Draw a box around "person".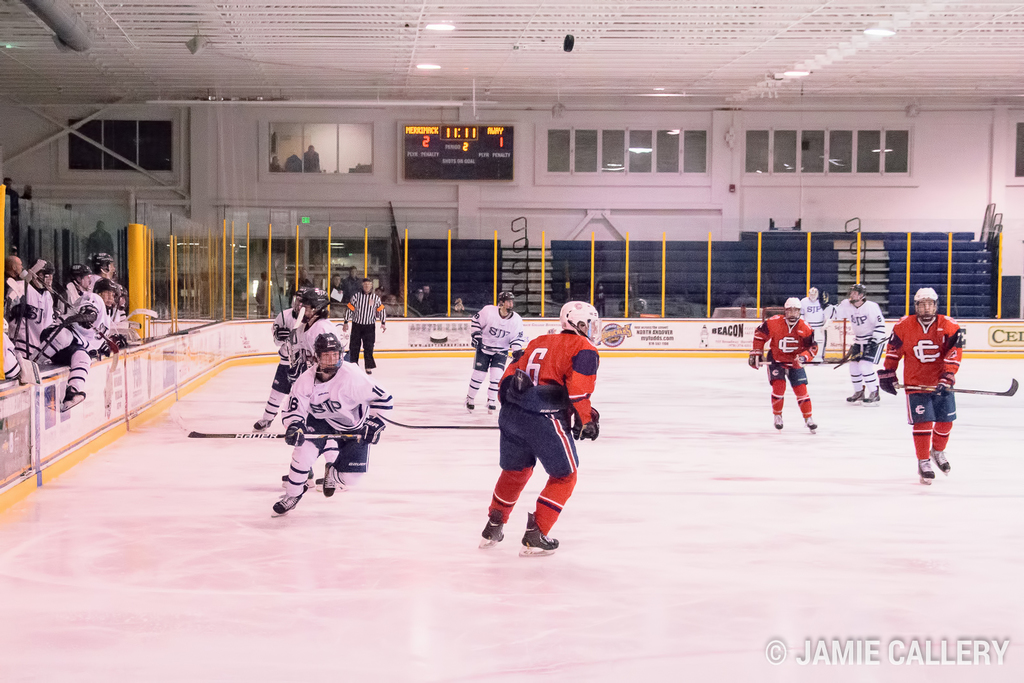
BBox(268, 154, 287, 176).
